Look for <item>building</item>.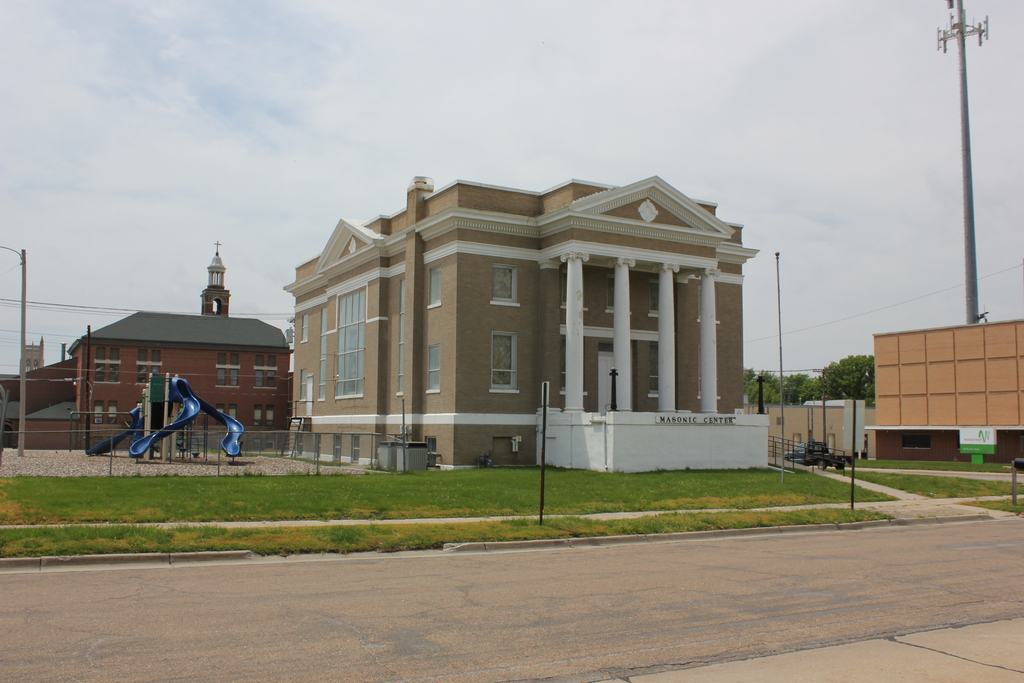
Found: (x1=741, y1=400, x2=876, y2=462).
